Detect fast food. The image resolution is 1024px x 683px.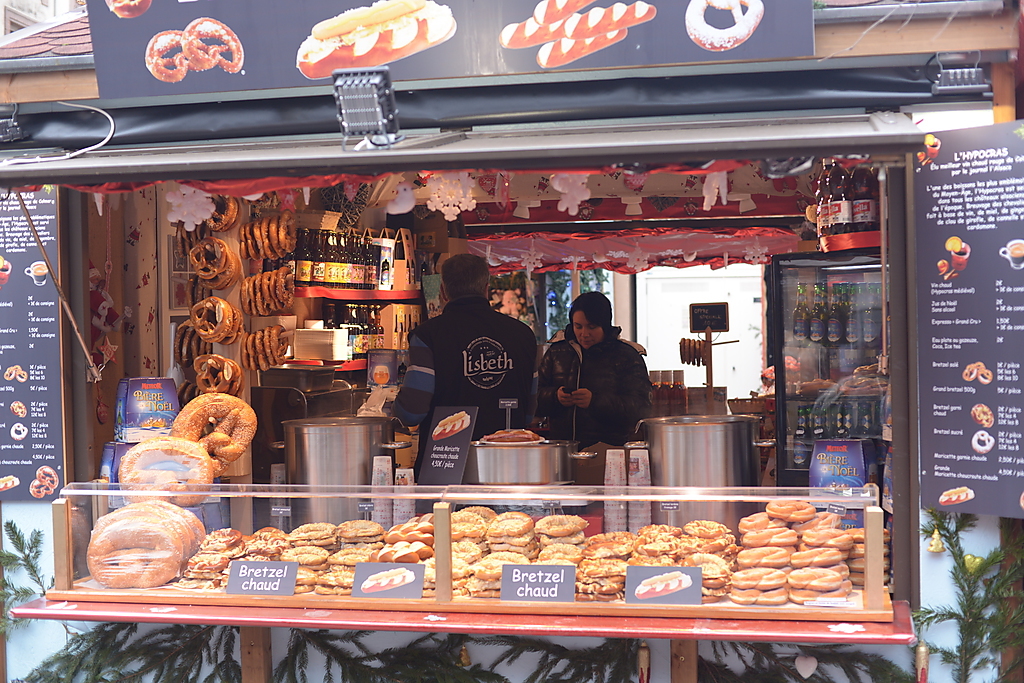
{"x1": 159, "y1": 390, "x2": 249, "y2": 474}.
